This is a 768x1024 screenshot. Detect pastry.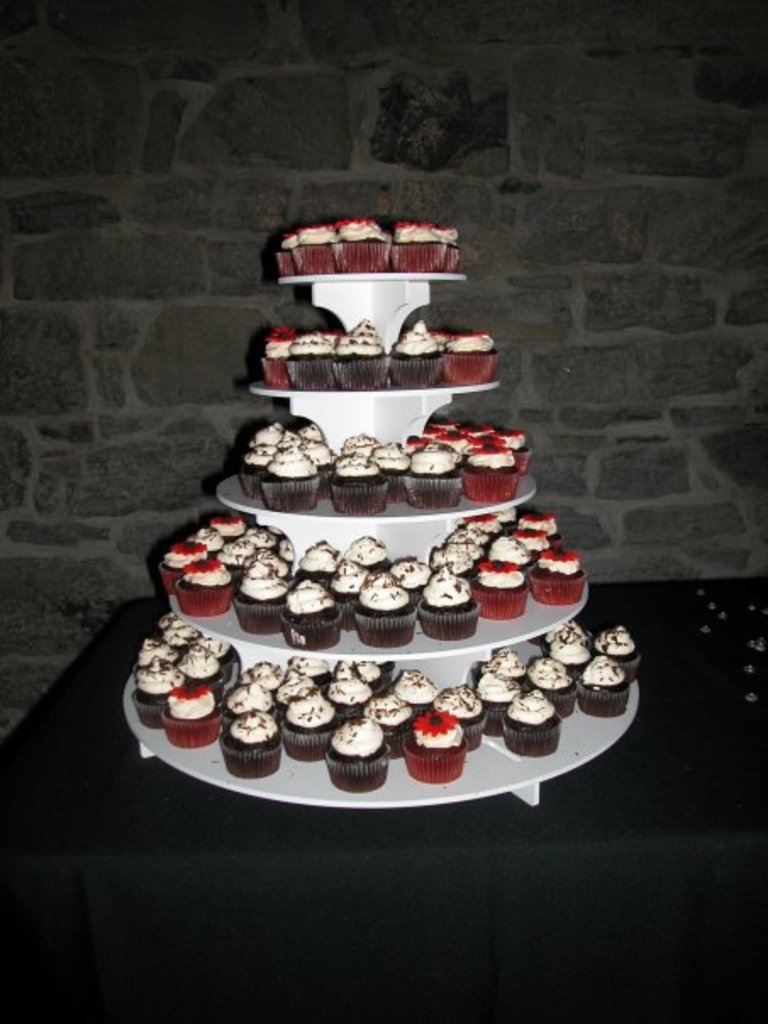
bbox=(334, 220, 393, 271).
